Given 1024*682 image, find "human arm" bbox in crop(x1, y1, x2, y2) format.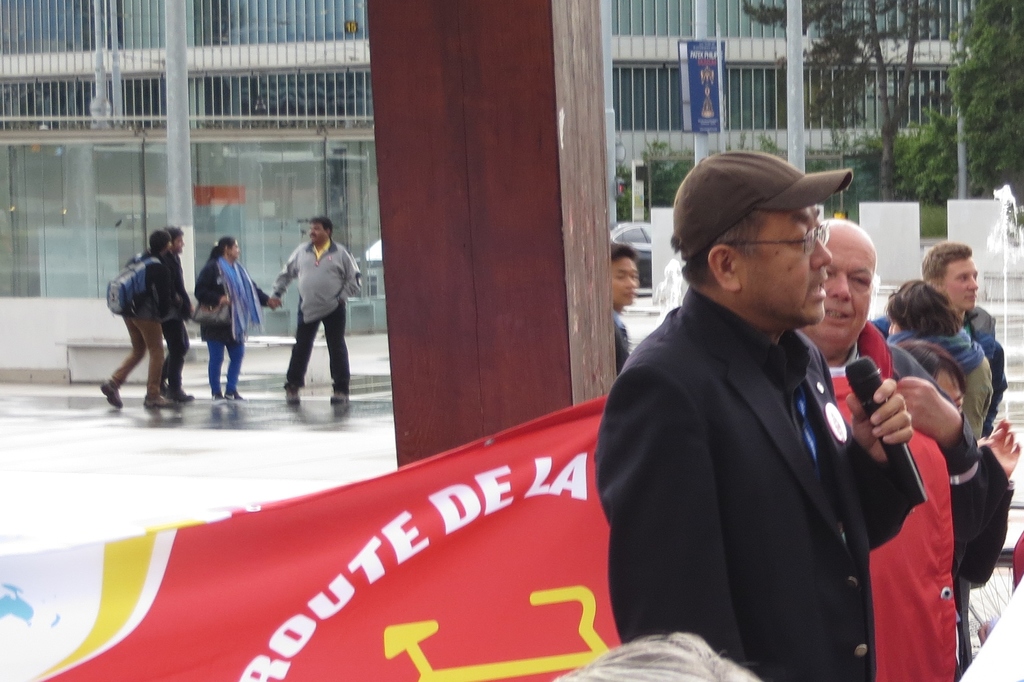
crop(885, 367, 1000, 591).
